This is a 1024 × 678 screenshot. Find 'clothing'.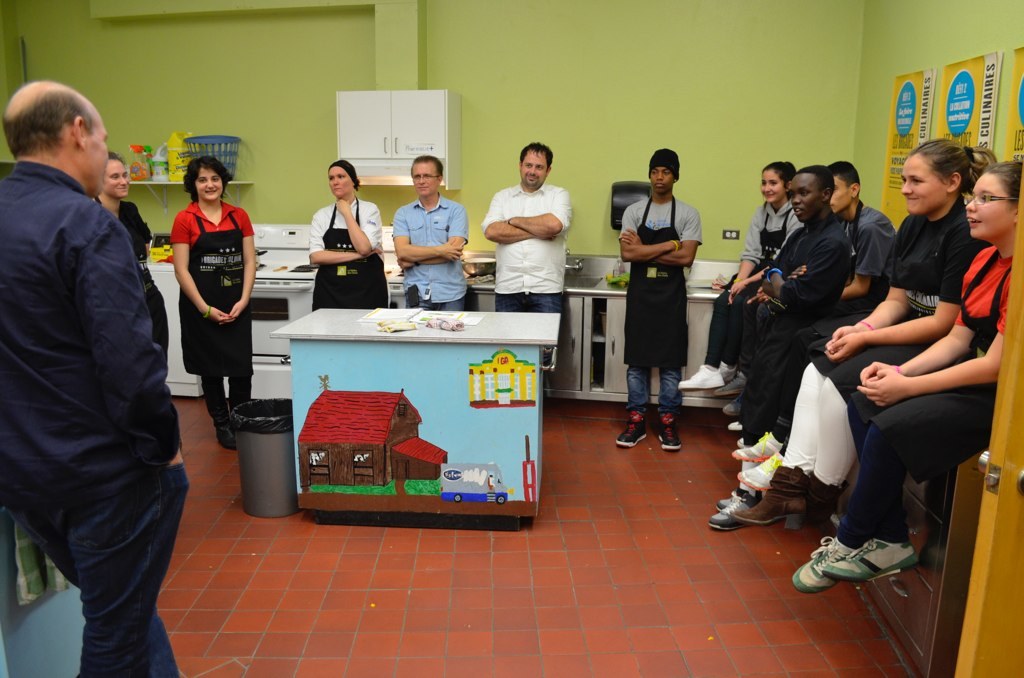
Bounding box: <box>171,199,255,425</box>.
